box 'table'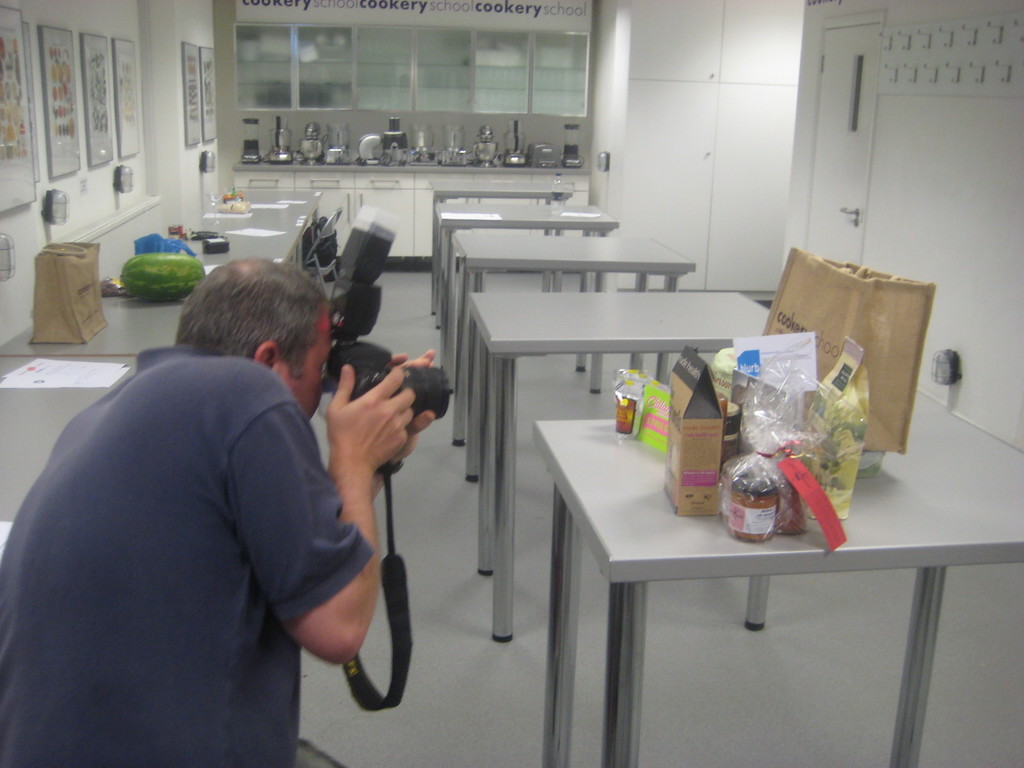
bbox(500, 356, 980, 744)
